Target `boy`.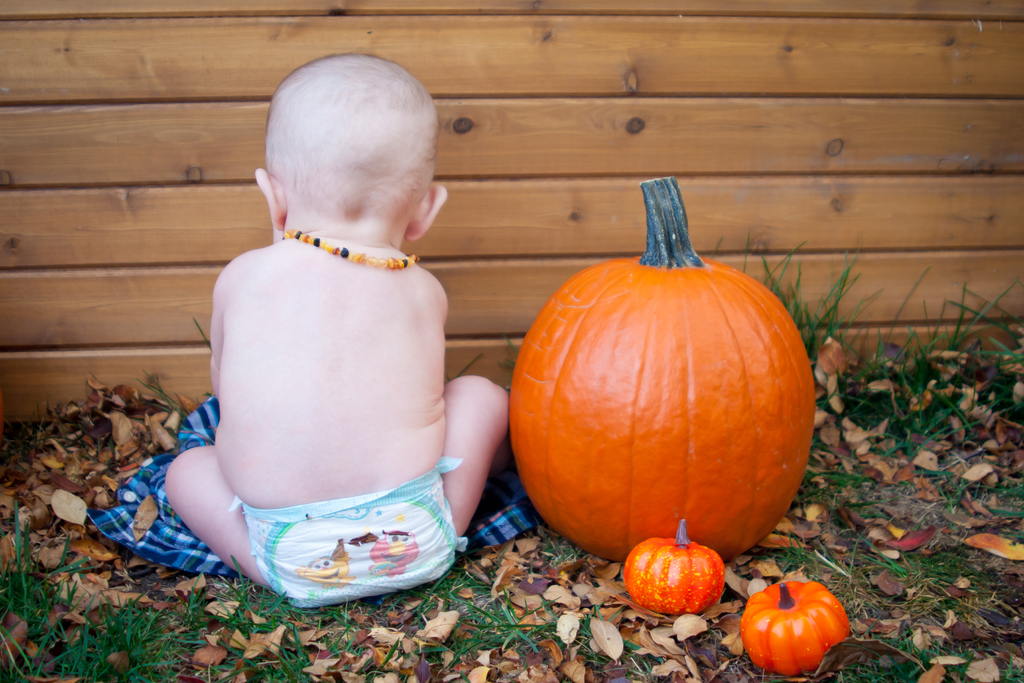
Target region: (111, 67, 490, 629).
